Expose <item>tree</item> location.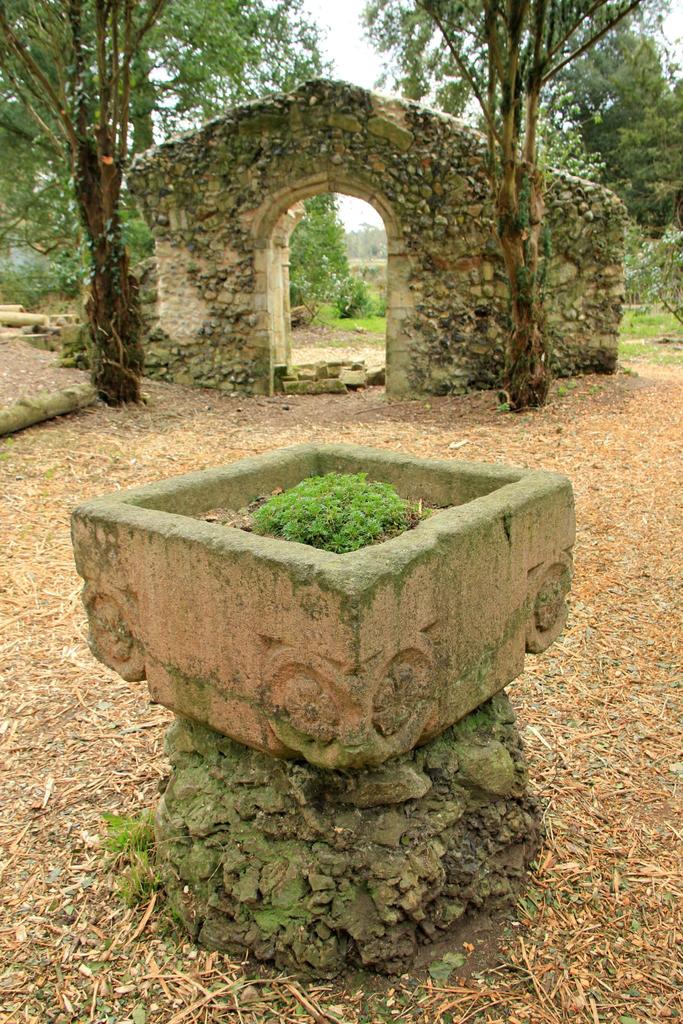
Exposed at (532, 0, 682, 244).
